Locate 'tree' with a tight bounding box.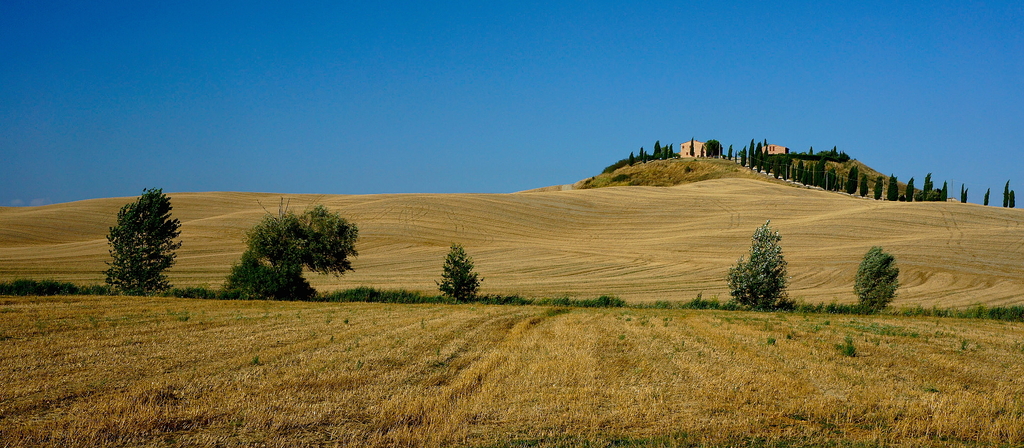
<box>723,142,733,162</box>.
